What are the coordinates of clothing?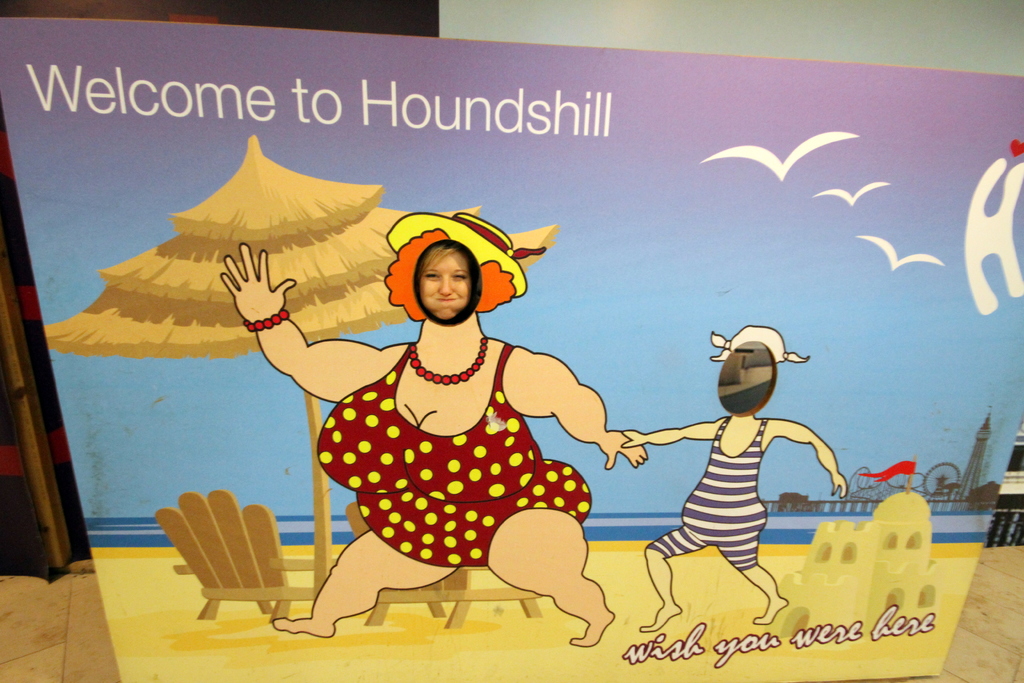
{"x1": 643, "y1": 413, "x2": 764, "y2": 562}.
